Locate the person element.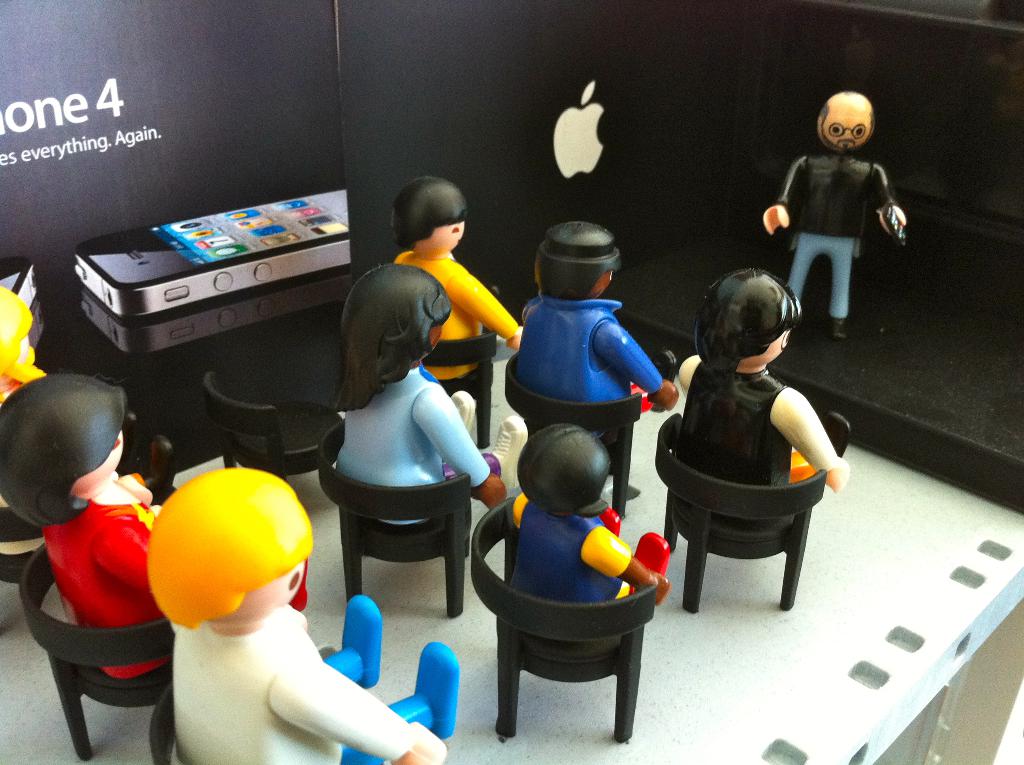
Element bbox: 3/367/300/682.
